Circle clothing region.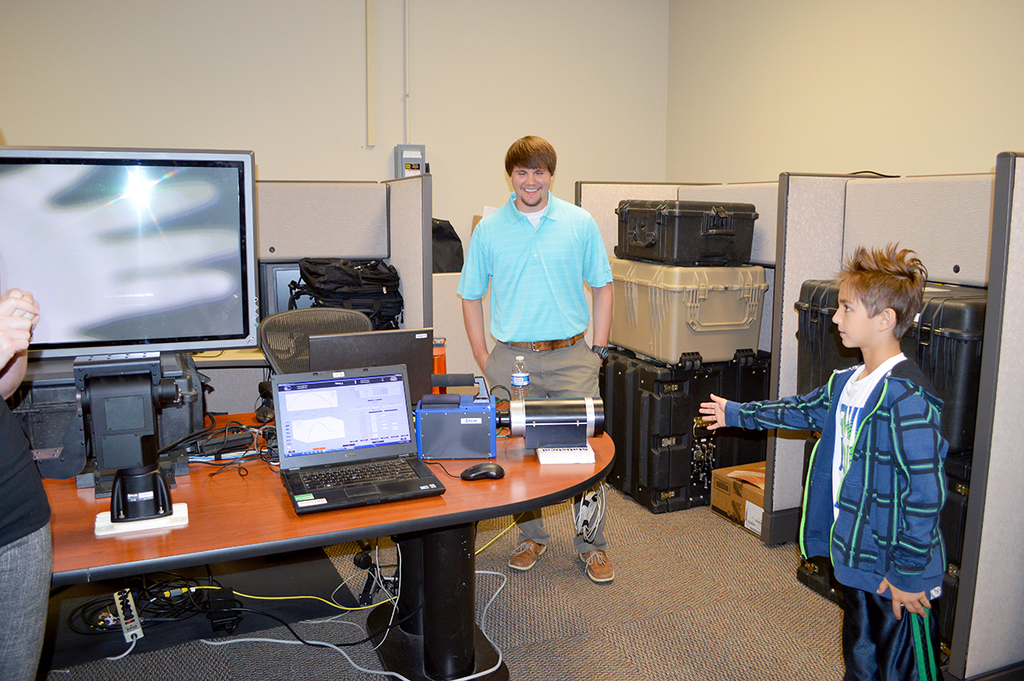
Region: [left=720, top=354, right=951, bottom=680].
